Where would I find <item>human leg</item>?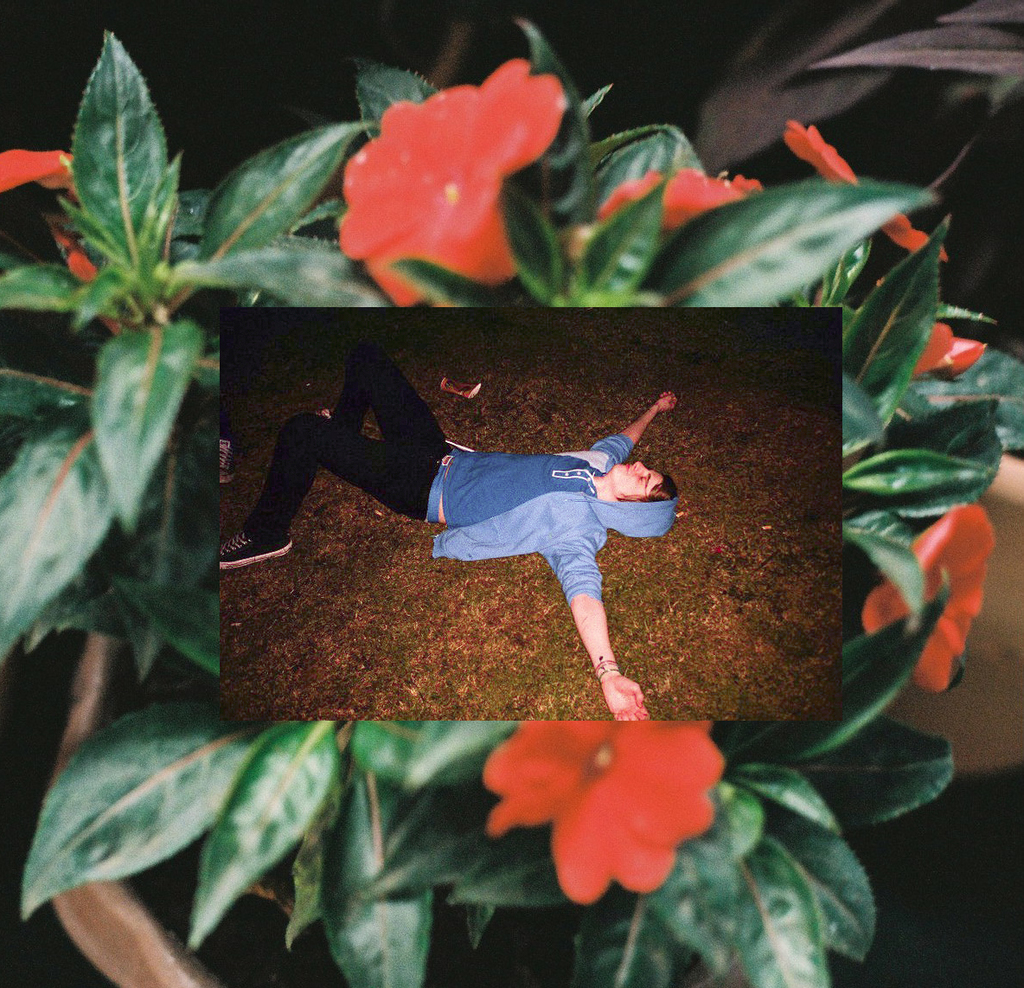
At BBox(319, 333, 445, 452).
